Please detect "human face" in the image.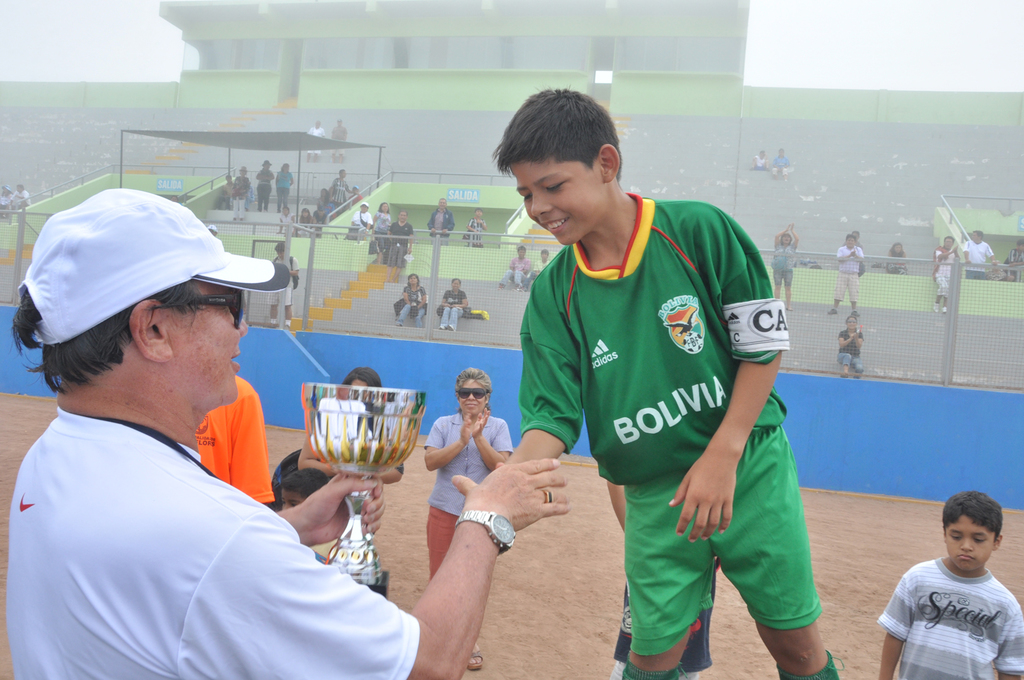
782, 236, 793, 245.
